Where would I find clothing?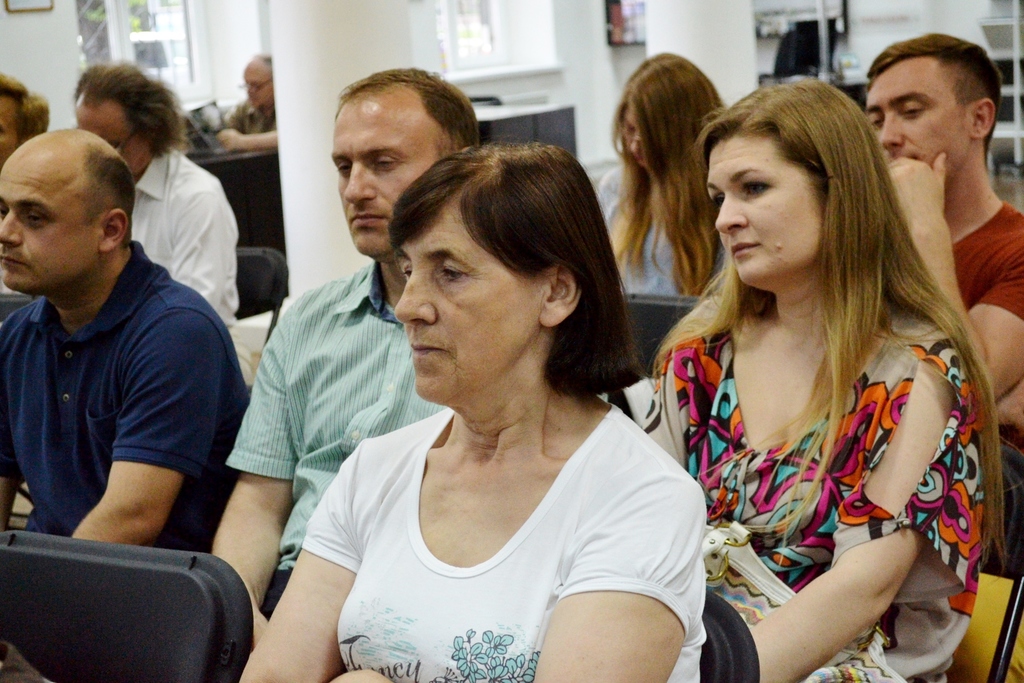
At [220,96,276,135].
